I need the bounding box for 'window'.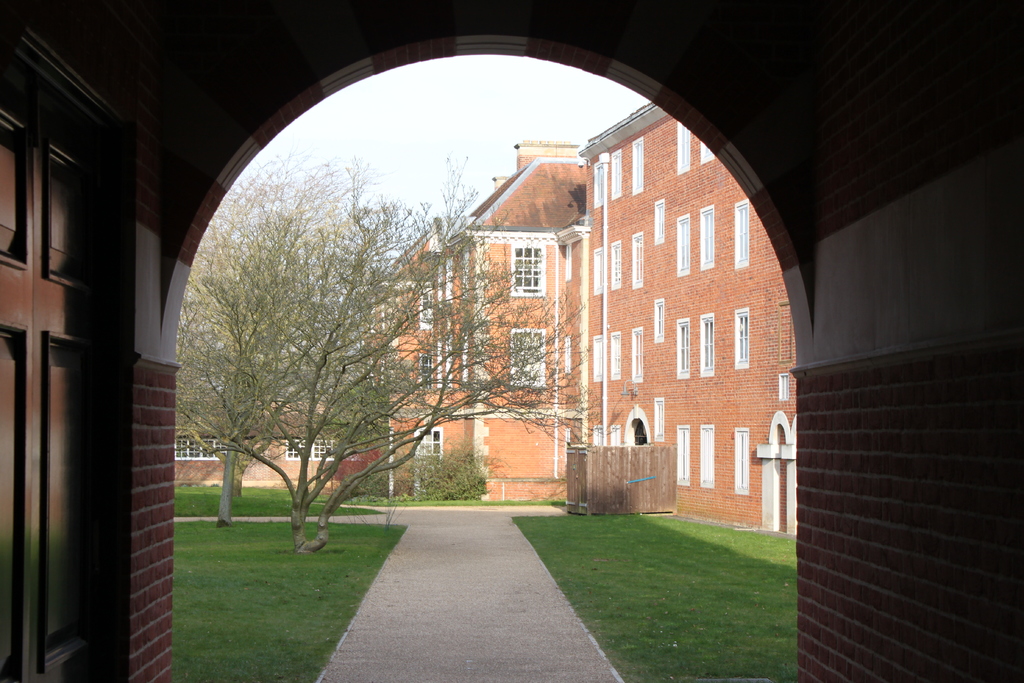
Here it is: <region>414, 353, 426, 393</region>.
